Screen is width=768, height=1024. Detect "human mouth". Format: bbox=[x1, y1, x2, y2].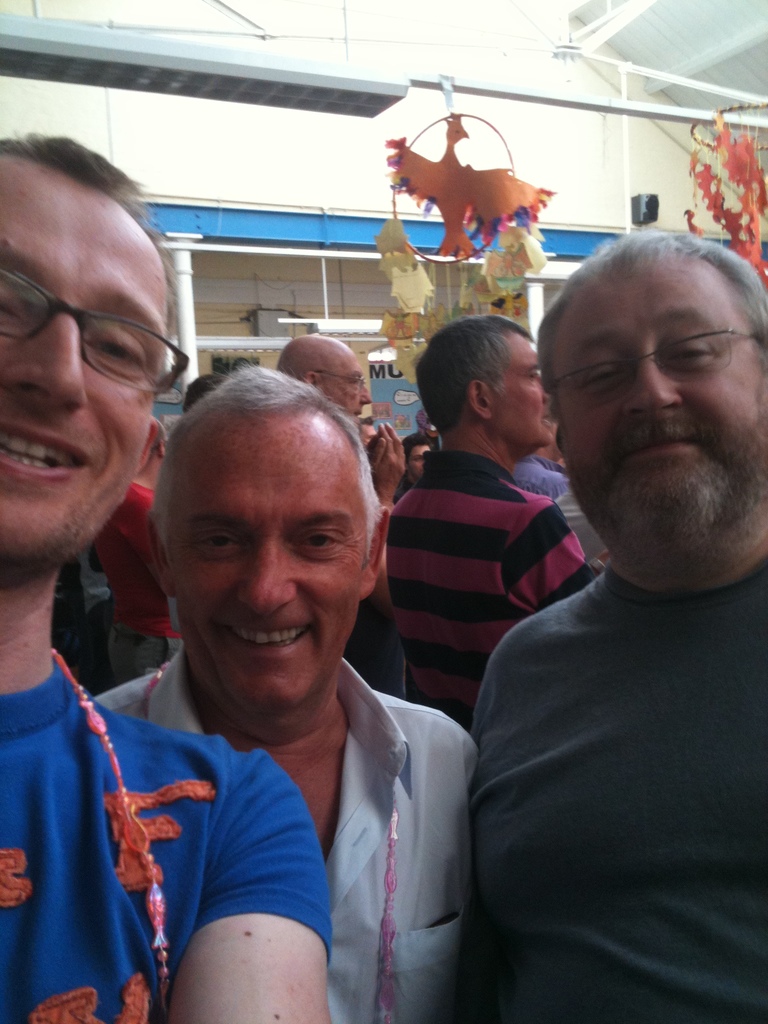
bbox=[214, 616, 319, 664].
